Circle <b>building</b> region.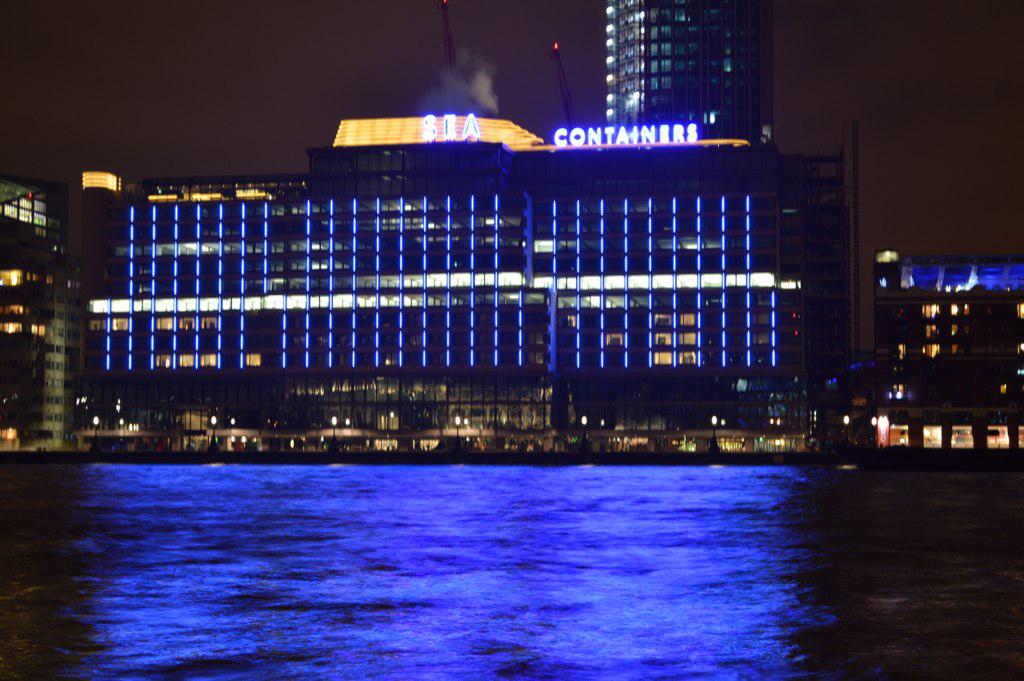
Region: bbox(0, 178, 71, 448).
